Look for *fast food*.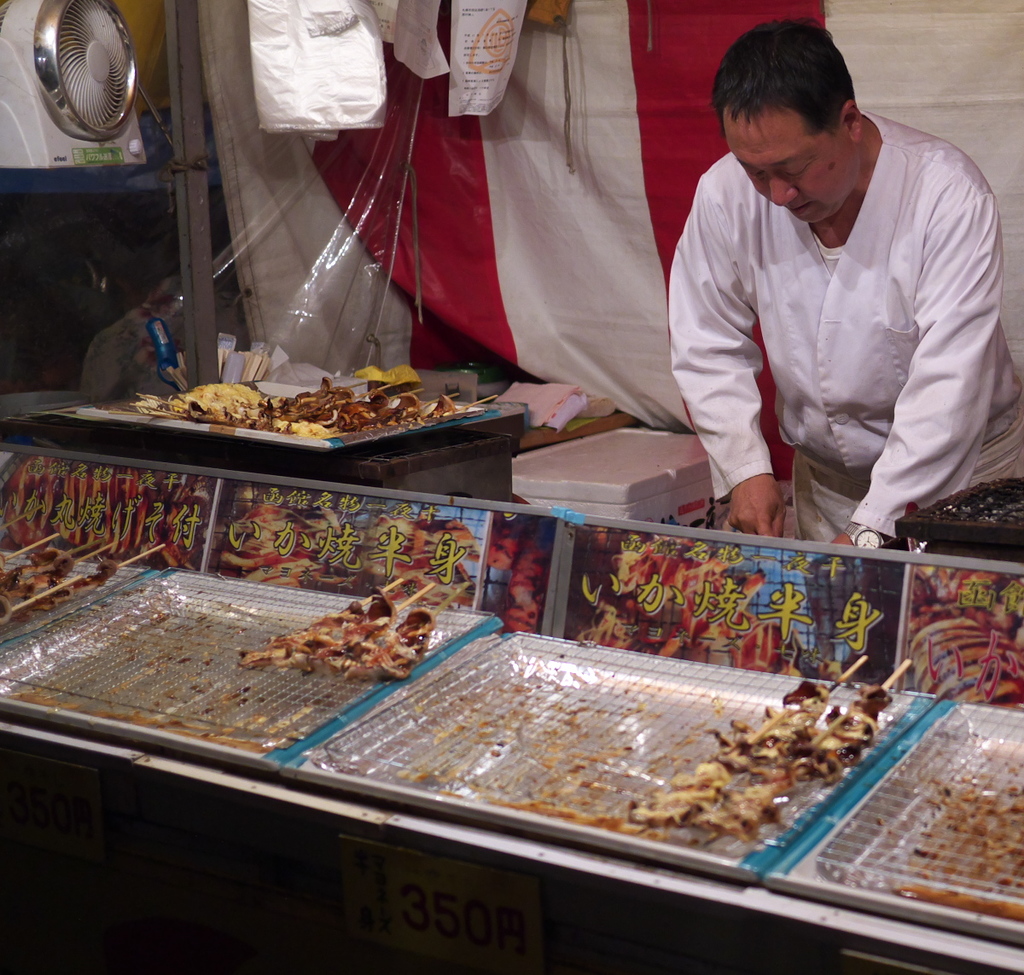
Found: l=623, t=674, r=884, b=849.
